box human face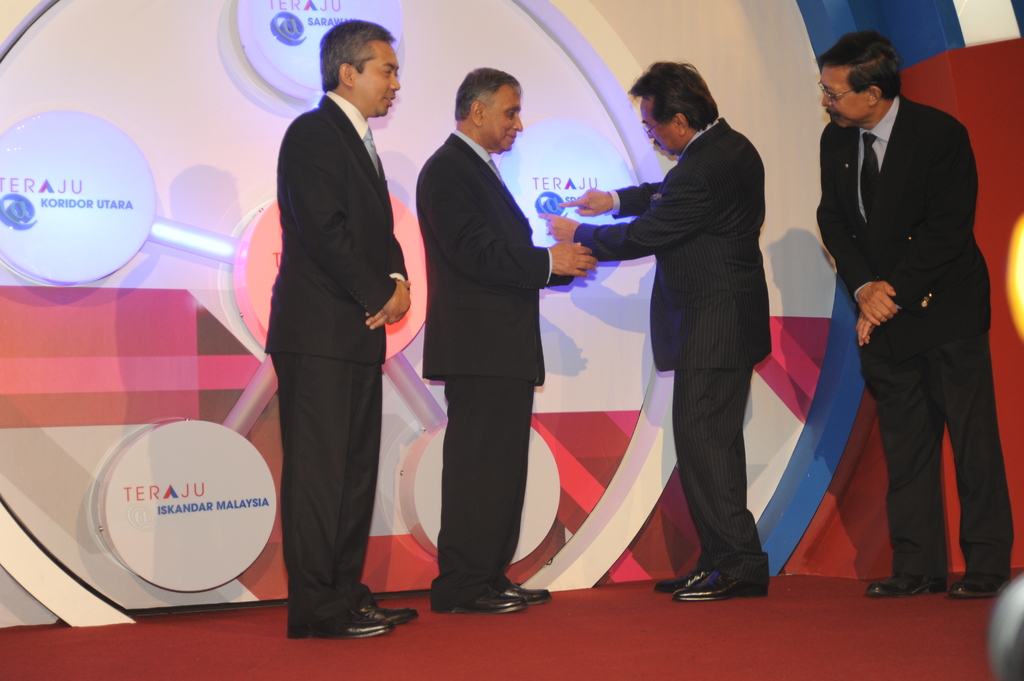
<region>636, 101, 680, 156</region>
